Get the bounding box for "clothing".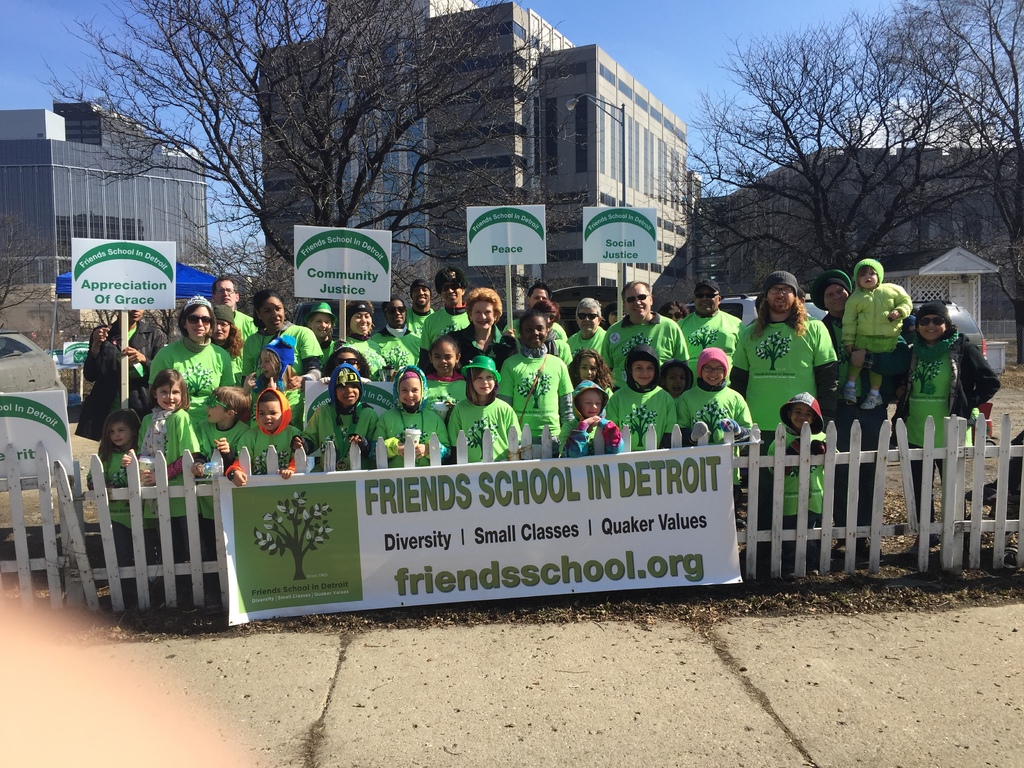
l=220, t=422, r=312, b=489.
